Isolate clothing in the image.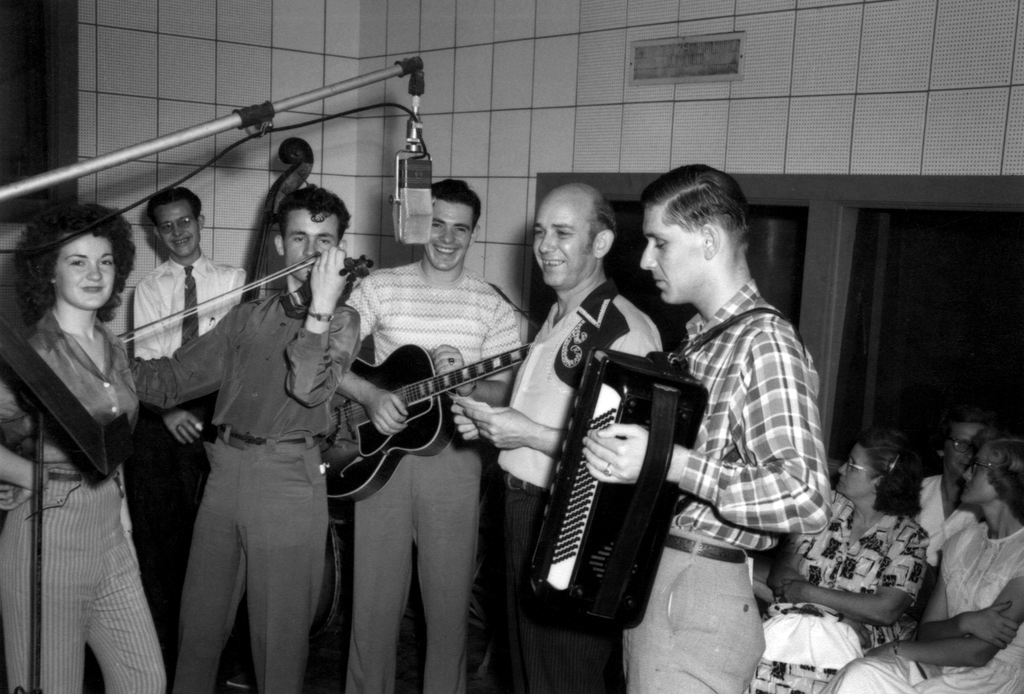
Isolated region: bbox=(343, 251, 531, 692).
